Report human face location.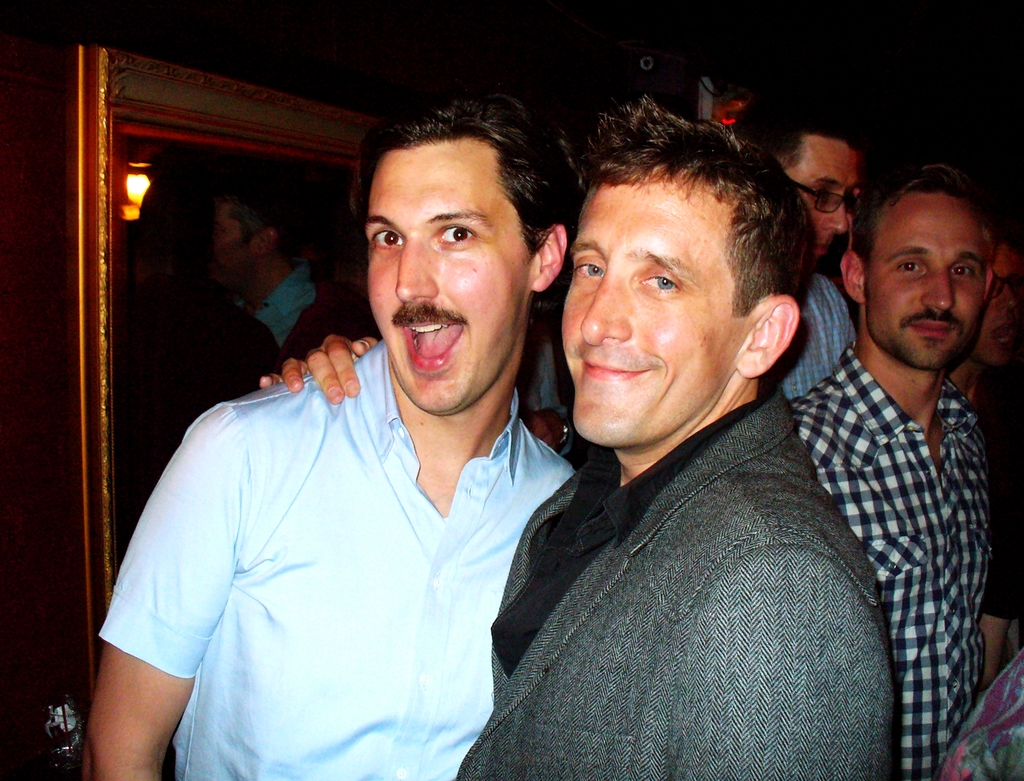
Report: BBox(868, 198, 984, 374).
